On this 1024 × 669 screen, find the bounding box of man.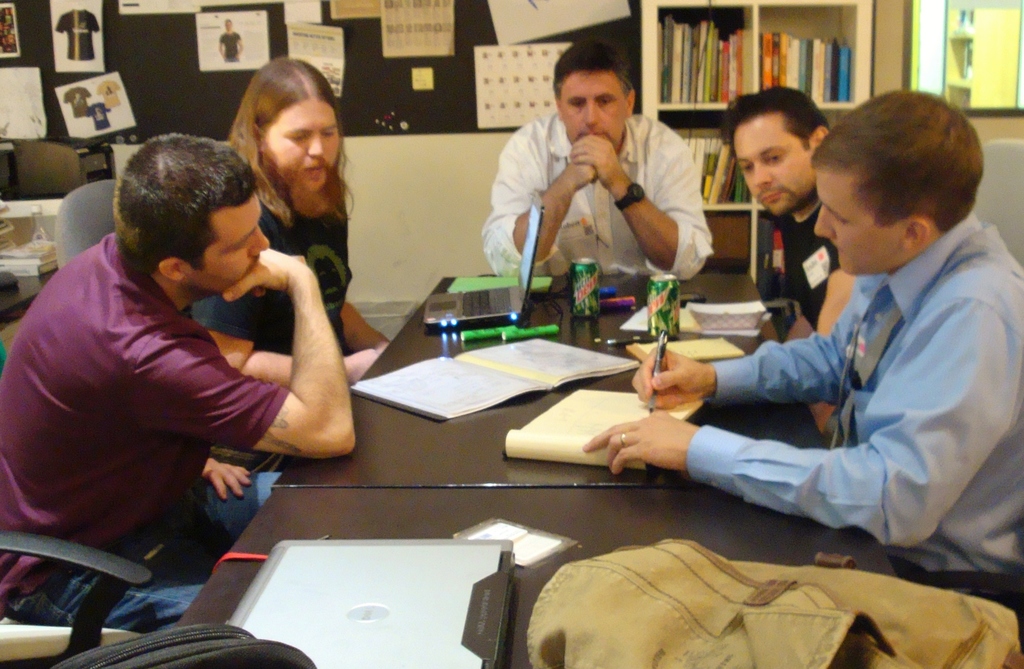
Bounding box: region(483, 37, 710, 276).
